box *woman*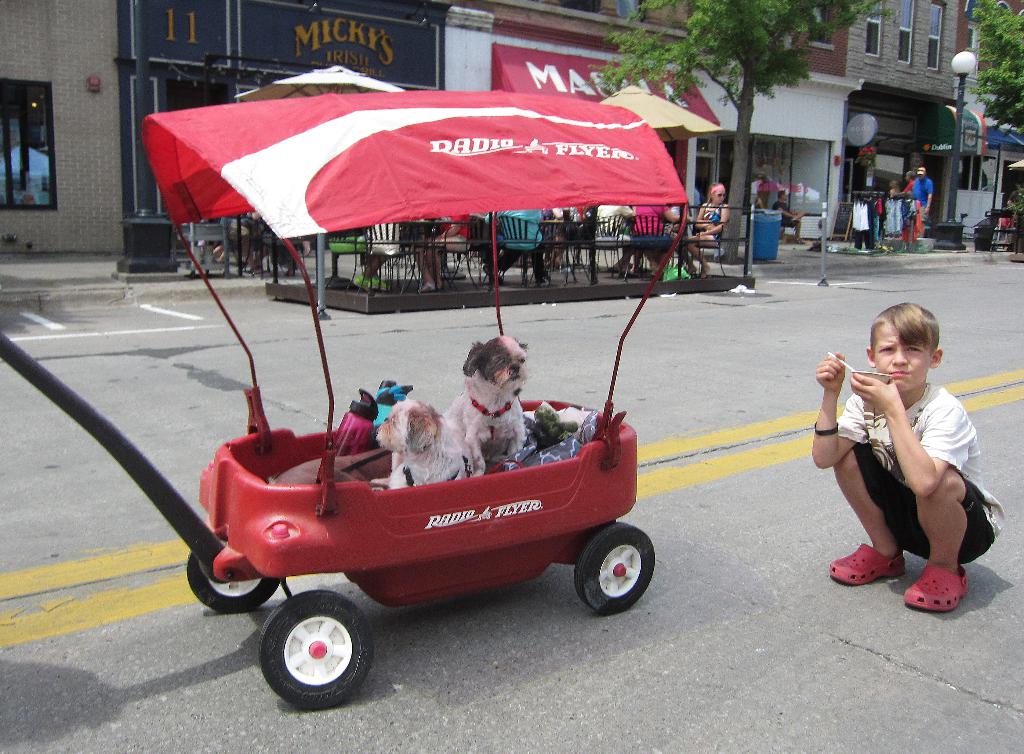
682 180 730 275
